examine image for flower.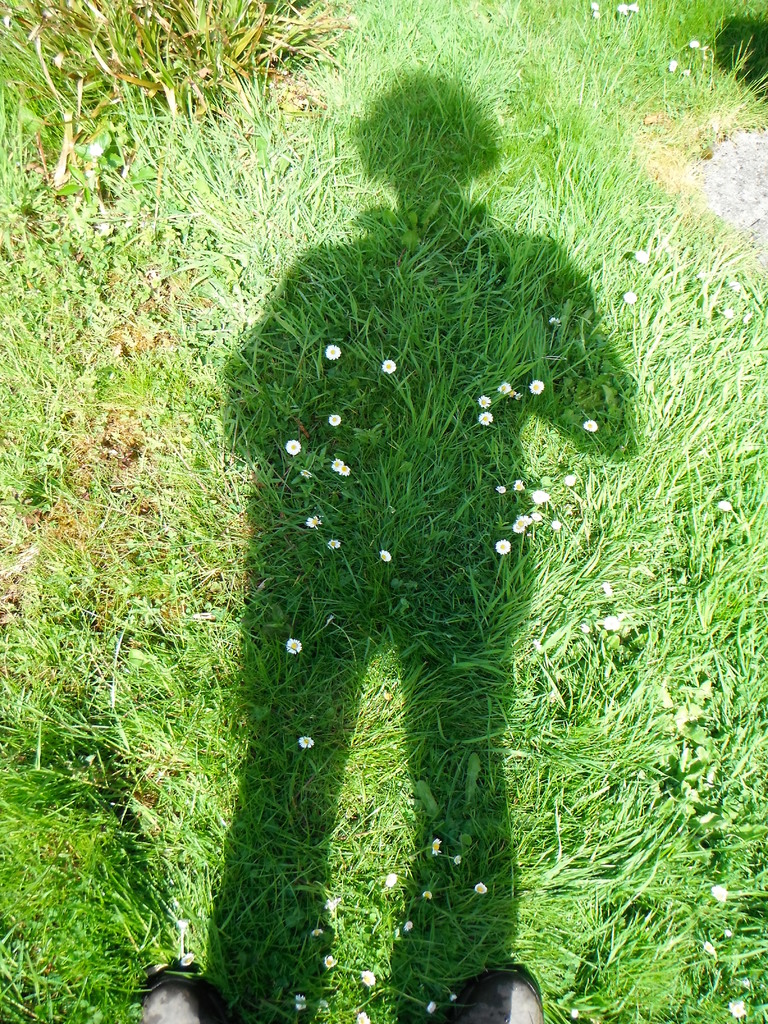
Examination result: [x1=682, y1=67, x2=691, y2=75].
